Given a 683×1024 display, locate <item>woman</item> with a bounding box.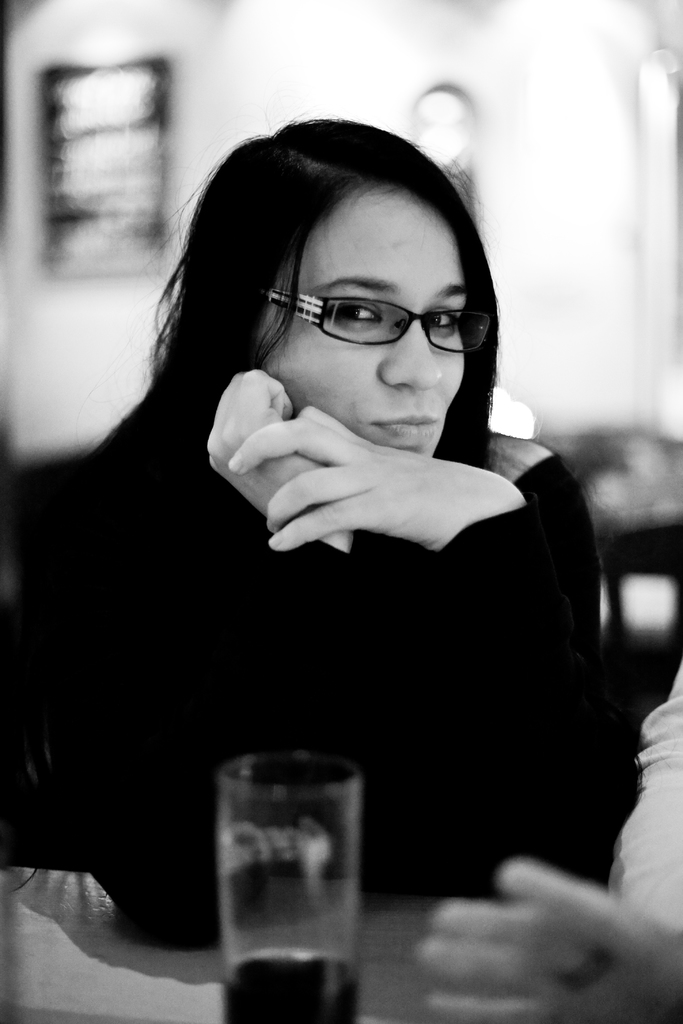
Located: <box>41,94,613,947</box>.
